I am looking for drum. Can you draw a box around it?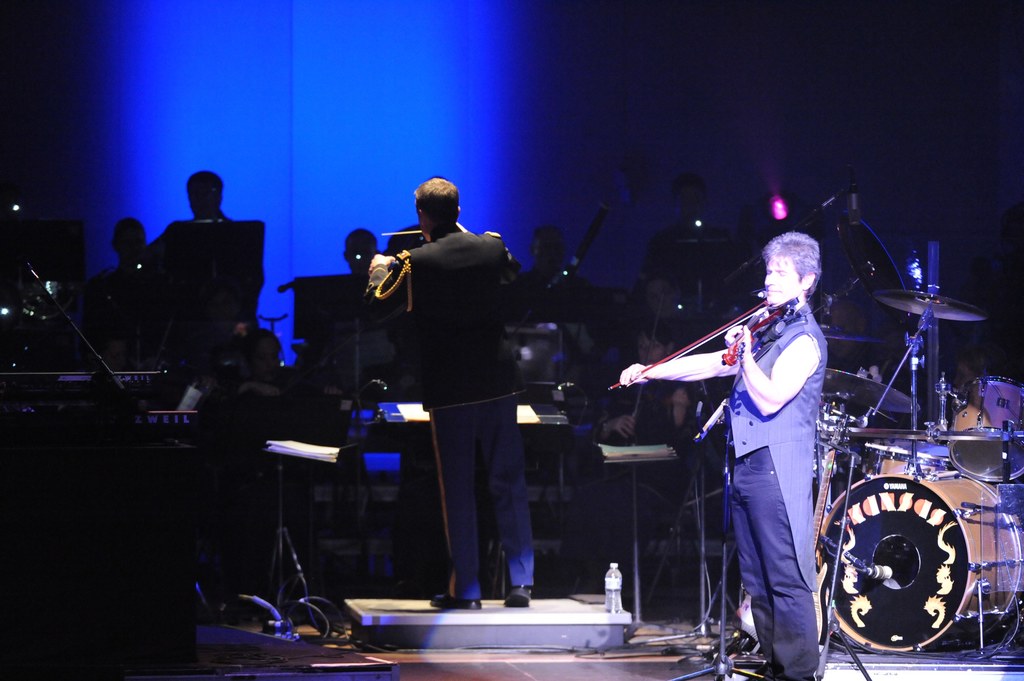
Sure, the bounding box is (x1=822, y1=475, x2=1023, y2=652).
